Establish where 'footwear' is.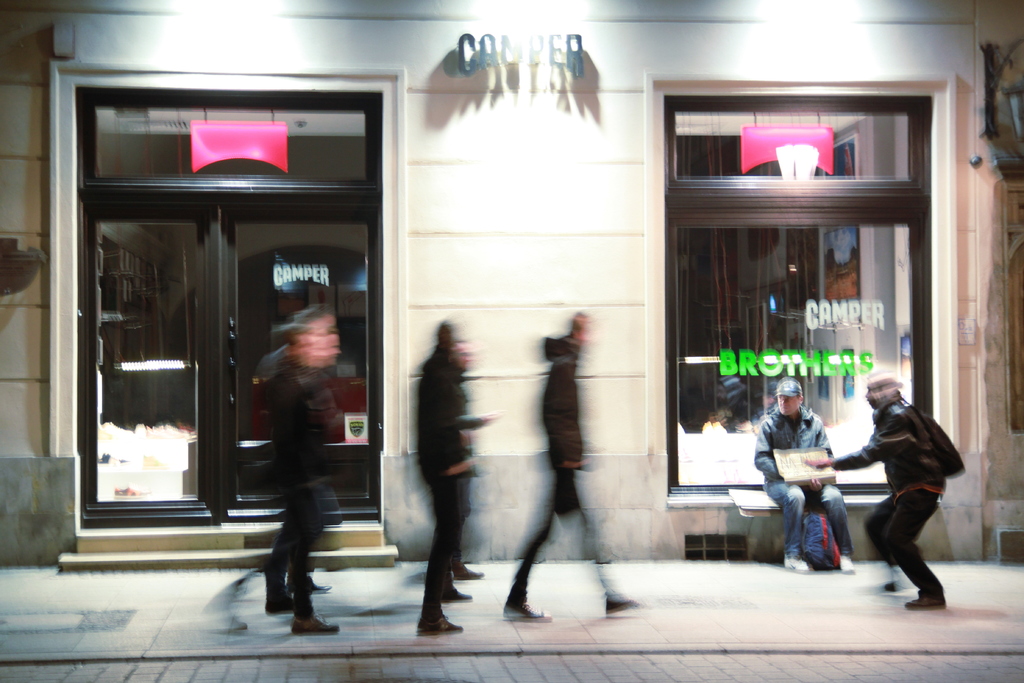
Established at detection(414, 618, 461, 641).
